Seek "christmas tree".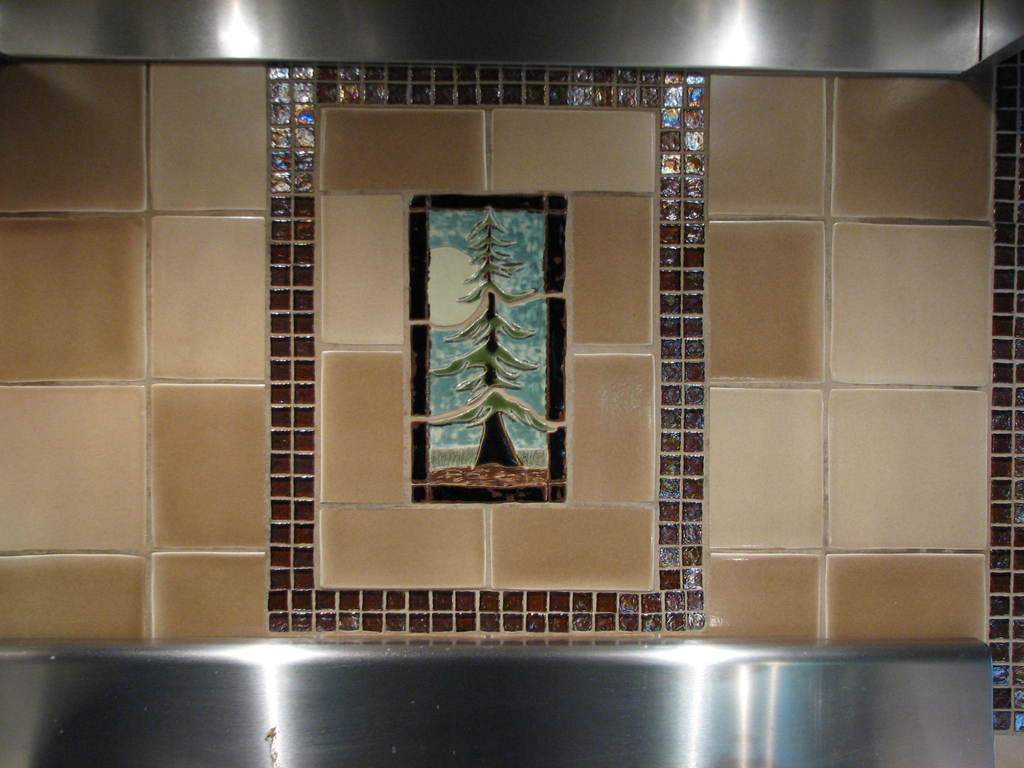
[x1=406, y1=221, x2=569, y2=483].
